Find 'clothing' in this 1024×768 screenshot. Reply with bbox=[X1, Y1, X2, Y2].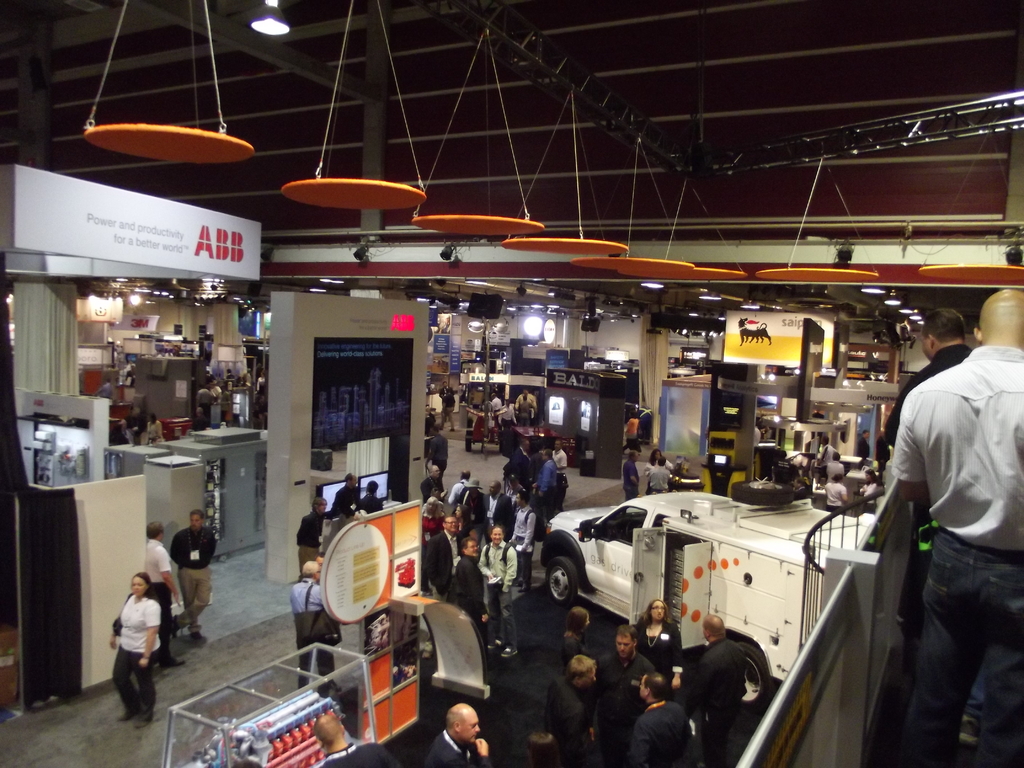
bbox=[442, 387, 451, 416].
